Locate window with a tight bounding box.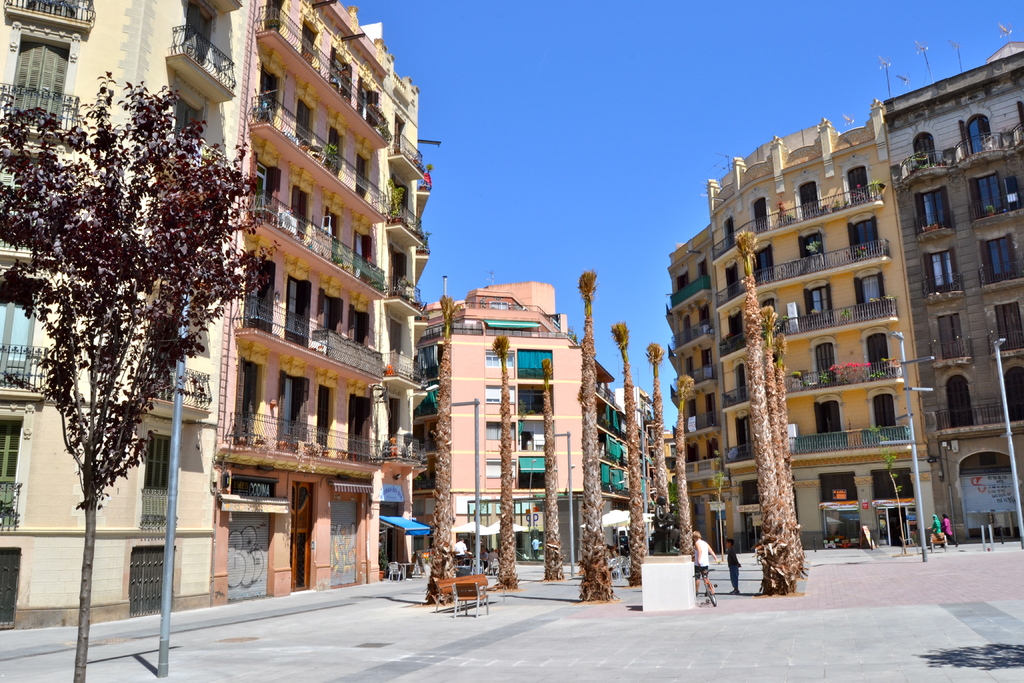
[x1=866, y1=336, x2=888, y2=374].
